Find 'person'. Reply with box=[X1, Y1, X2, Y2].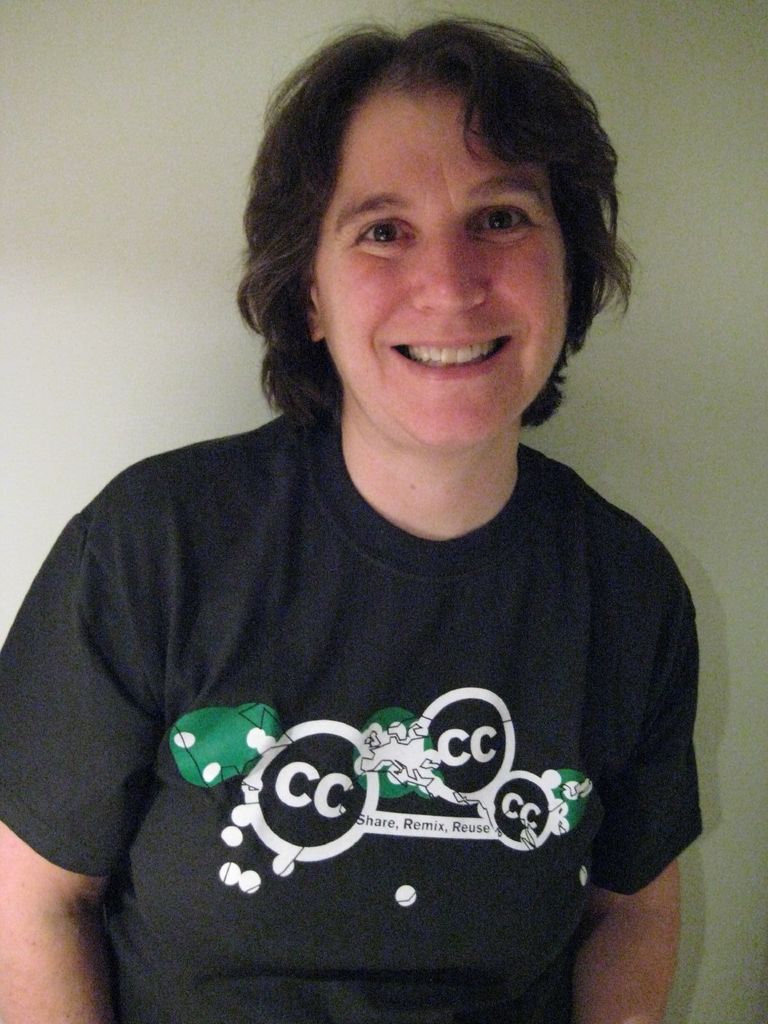
box=[13, 46, 724, 999].
